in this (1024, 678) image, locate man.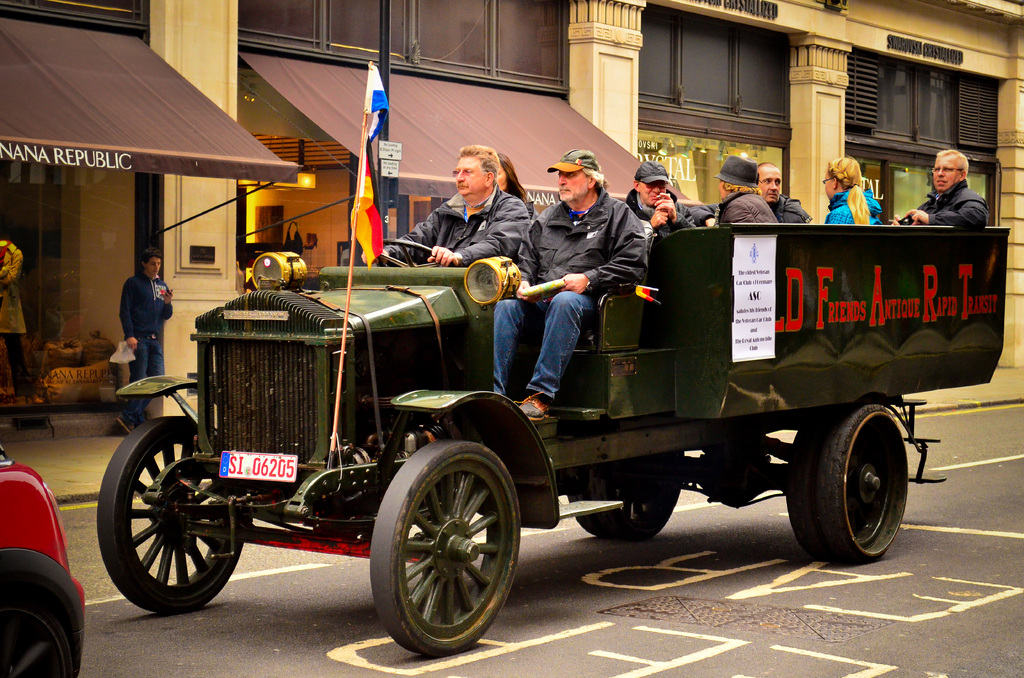
Bounding box: left=122, top=255, right=174, bottom=433.
